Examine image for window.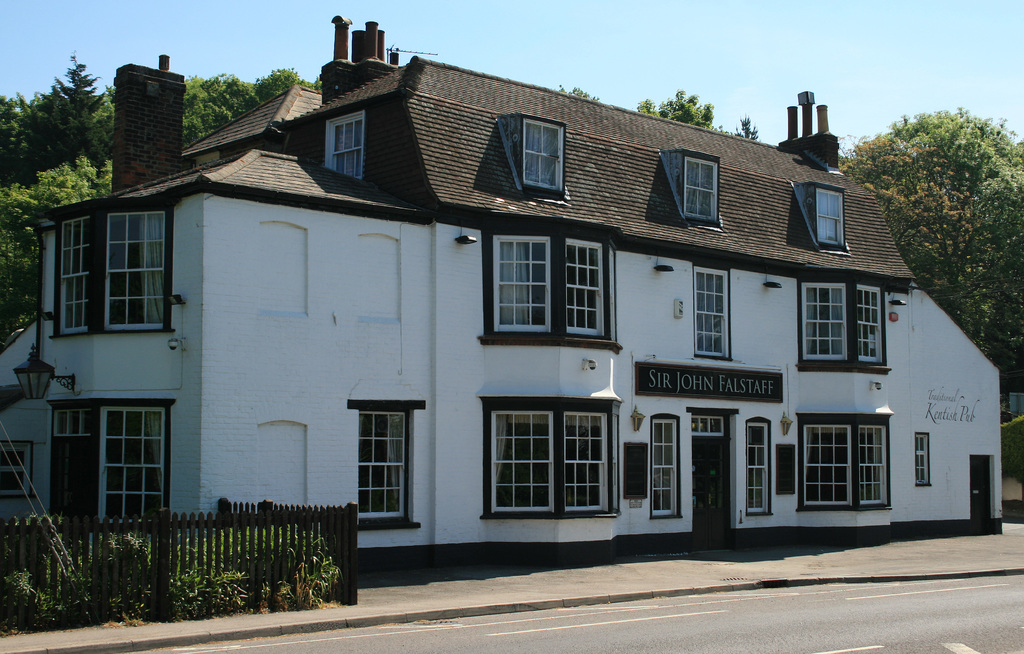
Examination result: <region>653, 411, 679, 513</region>.
